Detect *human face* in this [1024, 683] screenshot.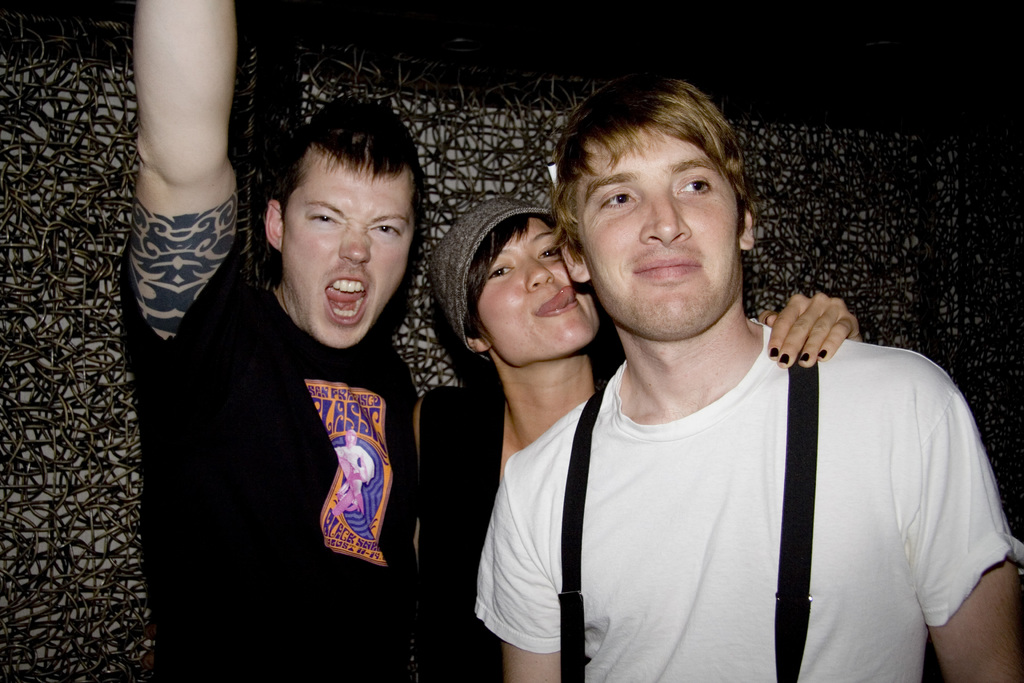
Detection: x1=577 y1=126 x2=734 y2=339.
